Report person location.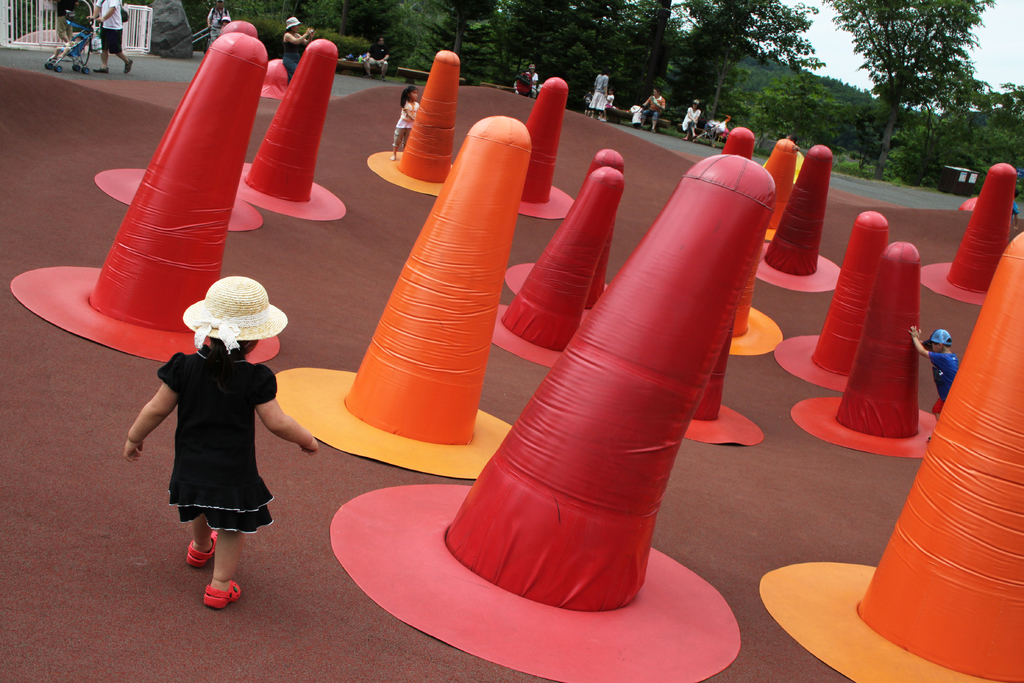
Report: {"x1": 365, "y1": 35, "x2": 391, "y2": 85}.
